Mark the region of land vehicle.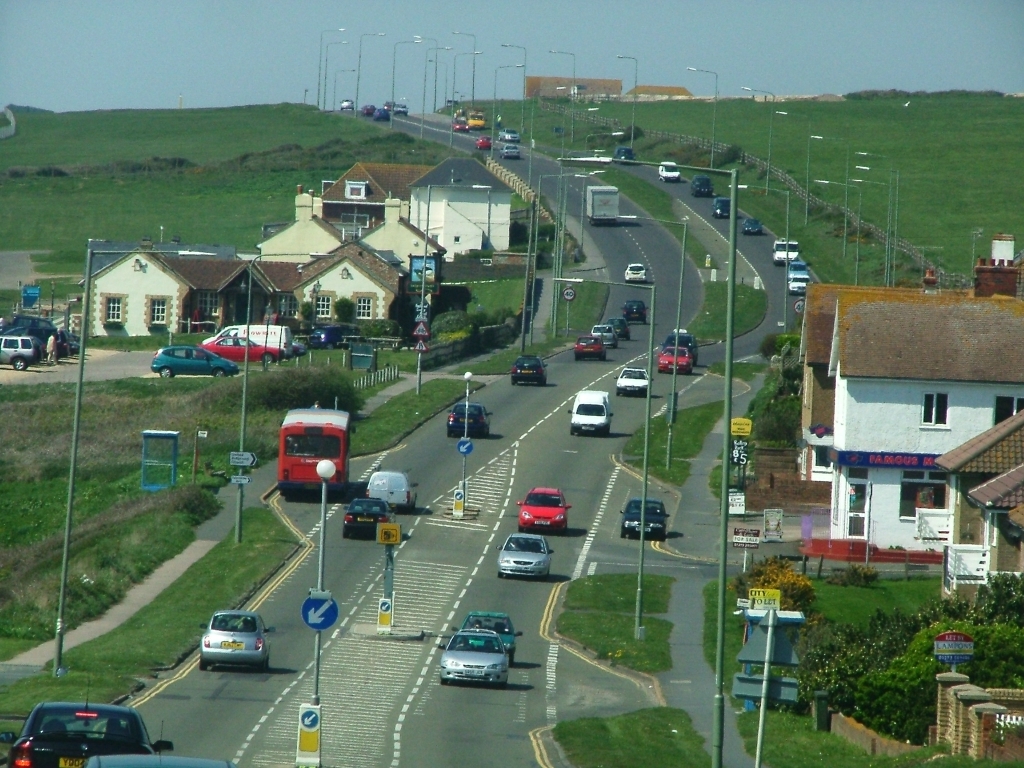
Region: box=[621, 298, 649, 325].
